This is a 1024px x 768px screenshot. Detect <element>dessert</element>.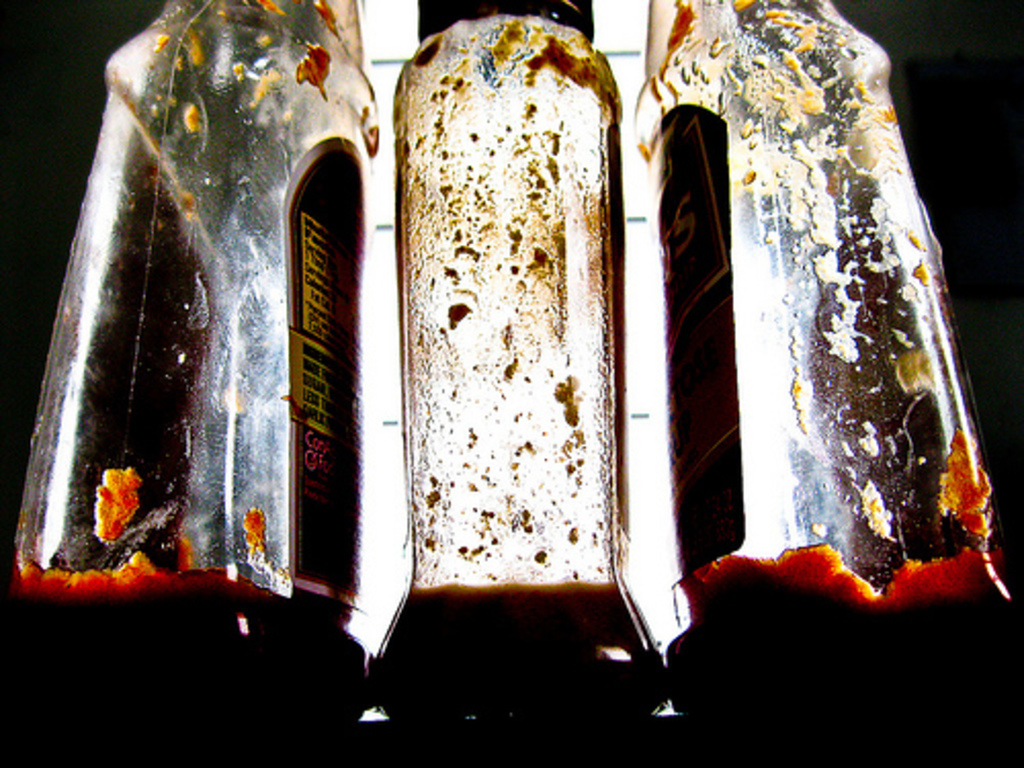
922 426 991 539.
